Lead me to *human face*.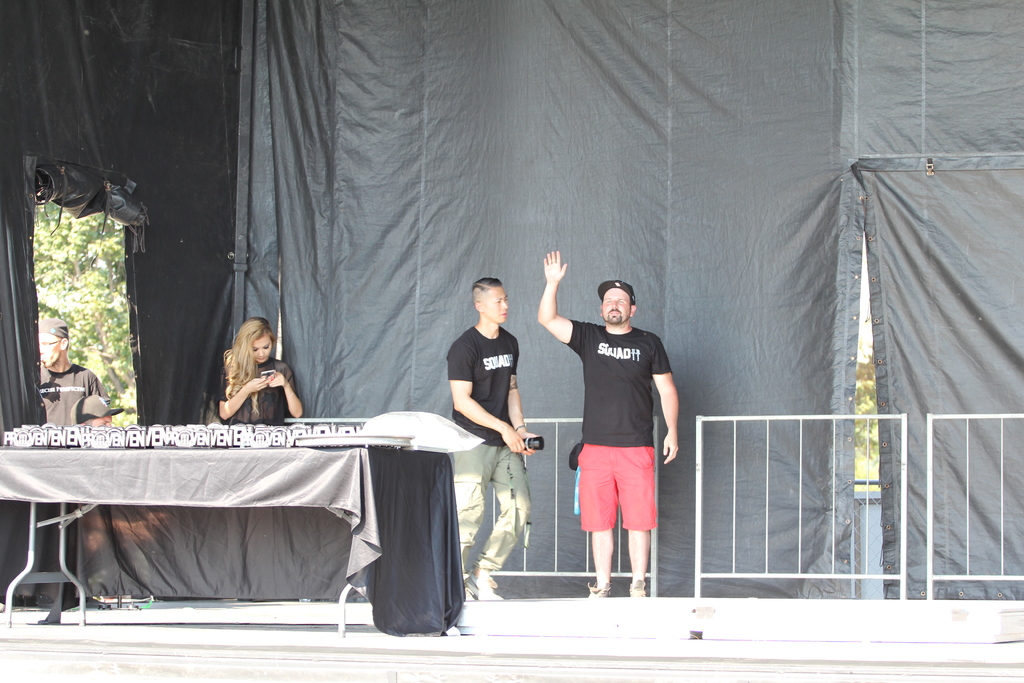
Lead to (249, 336, 273, 363).
